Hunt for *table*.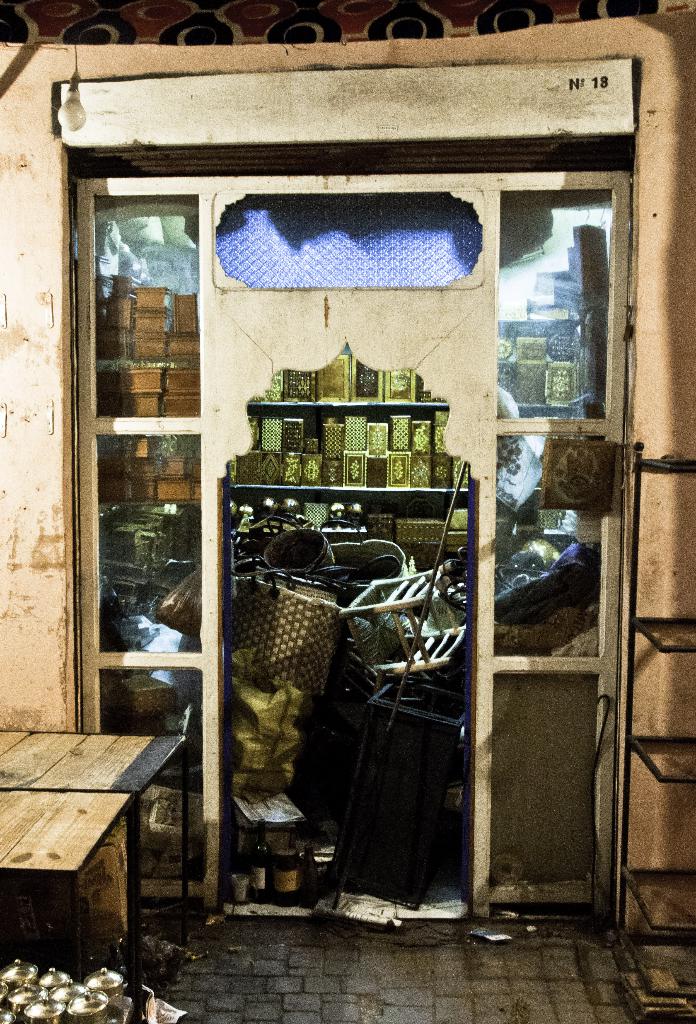
Hunted down at 0:707:198:992.
